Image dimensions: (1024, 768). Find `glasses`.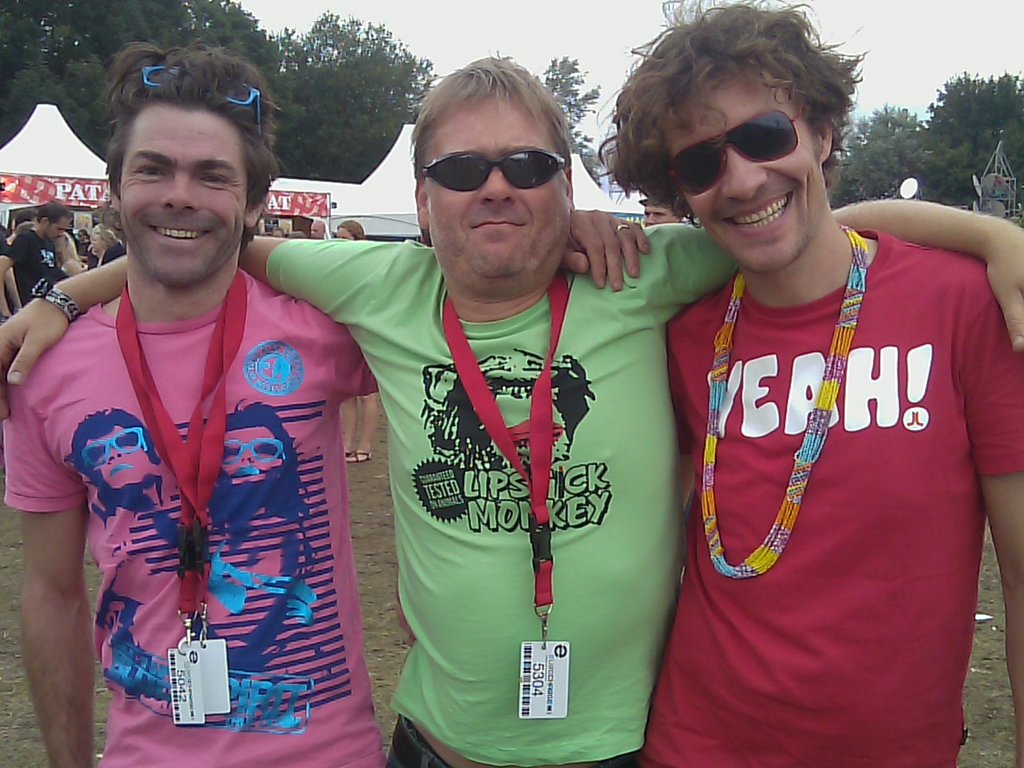
<bbox>431, 138, 576, 190</bbox>.
